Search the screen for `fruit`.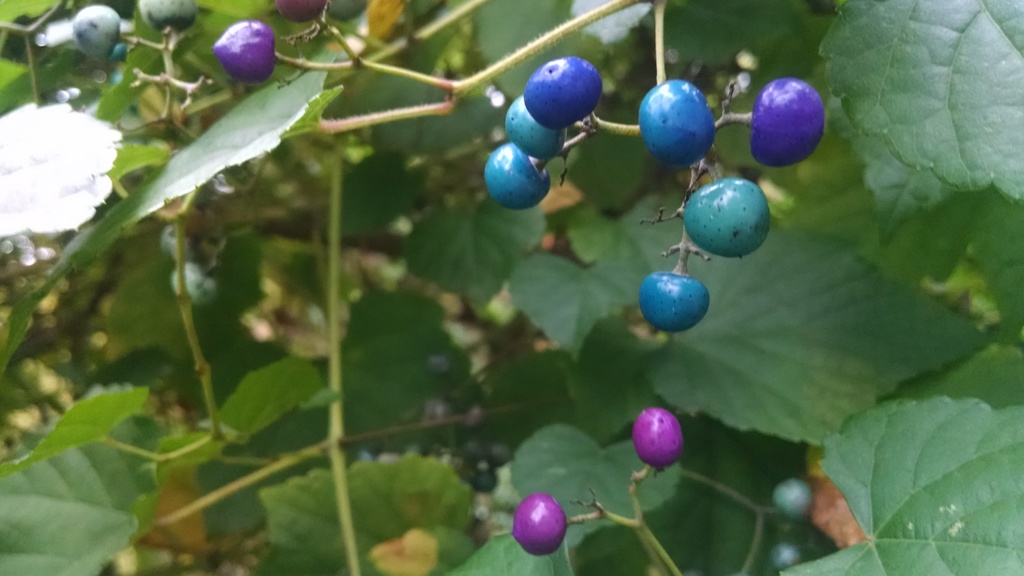
Found at 514, 494, 569, 556.
